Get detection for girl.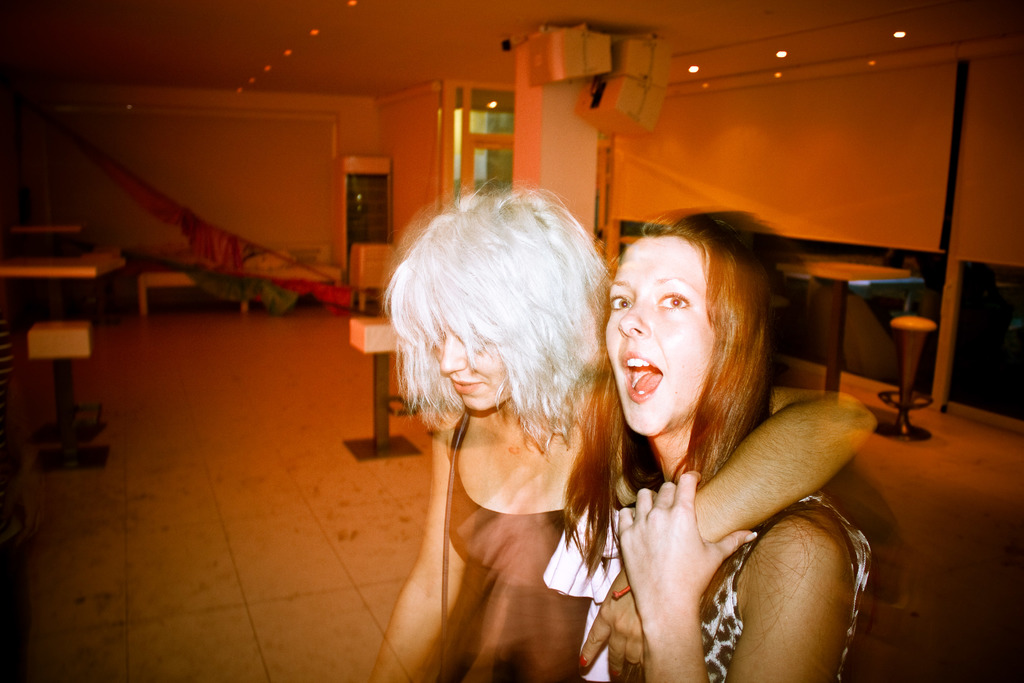
Detection: box(365, 171, 878, 682).
